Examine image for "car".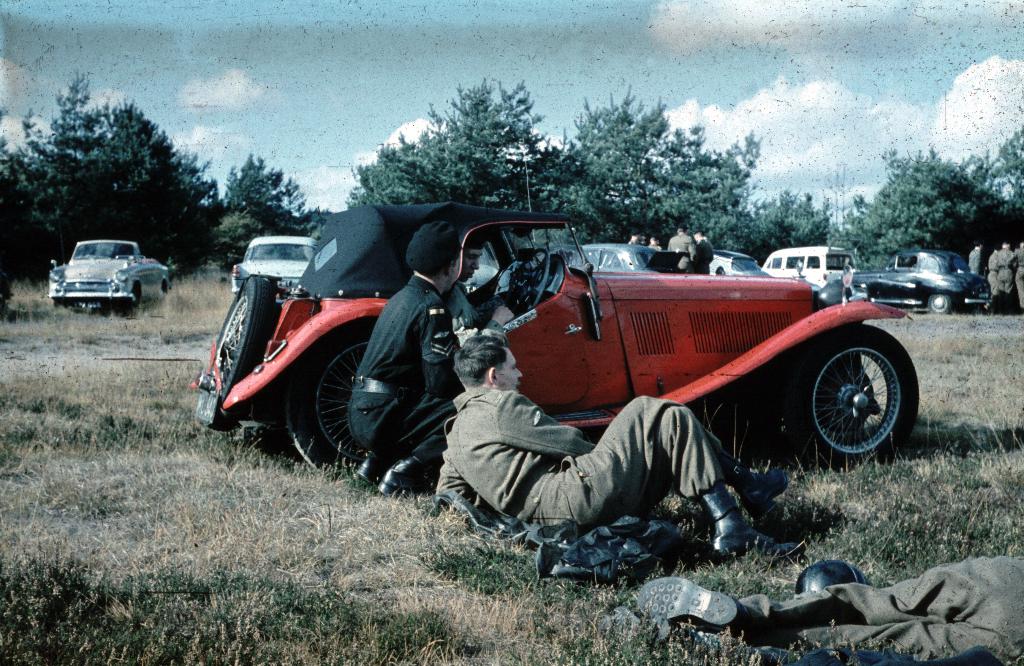
Examination result: x1=48, y1=239, x2=173, y2=312.
